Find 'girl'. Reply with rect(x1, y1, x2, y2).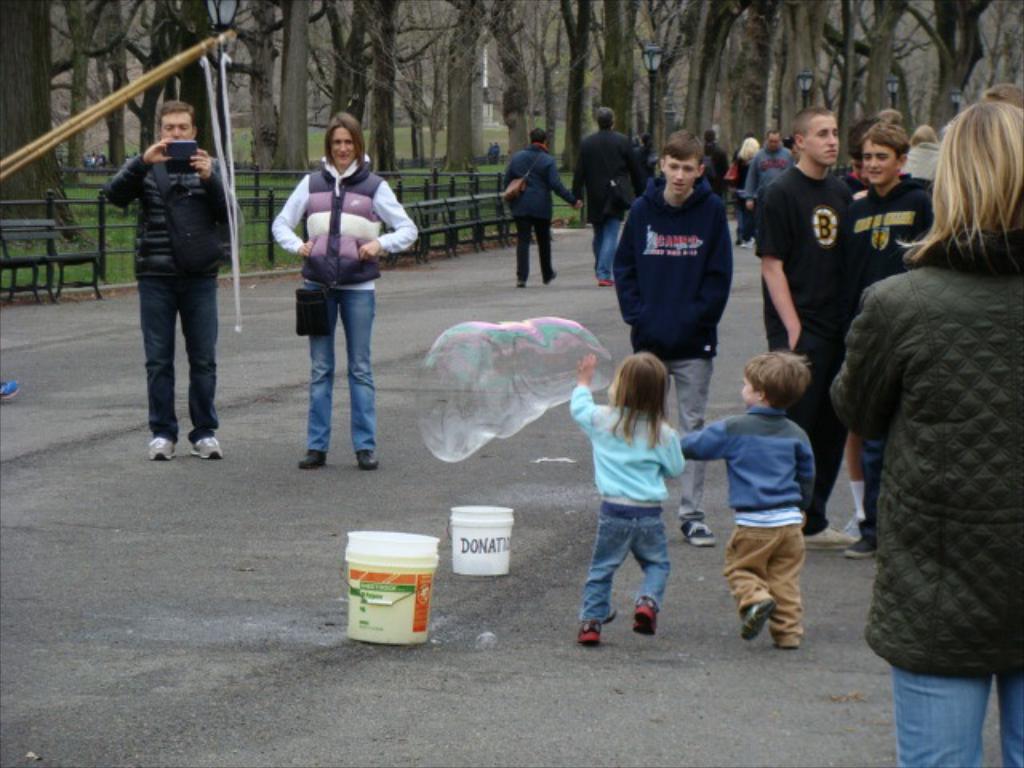
rect(570, 350, 683, 646).
